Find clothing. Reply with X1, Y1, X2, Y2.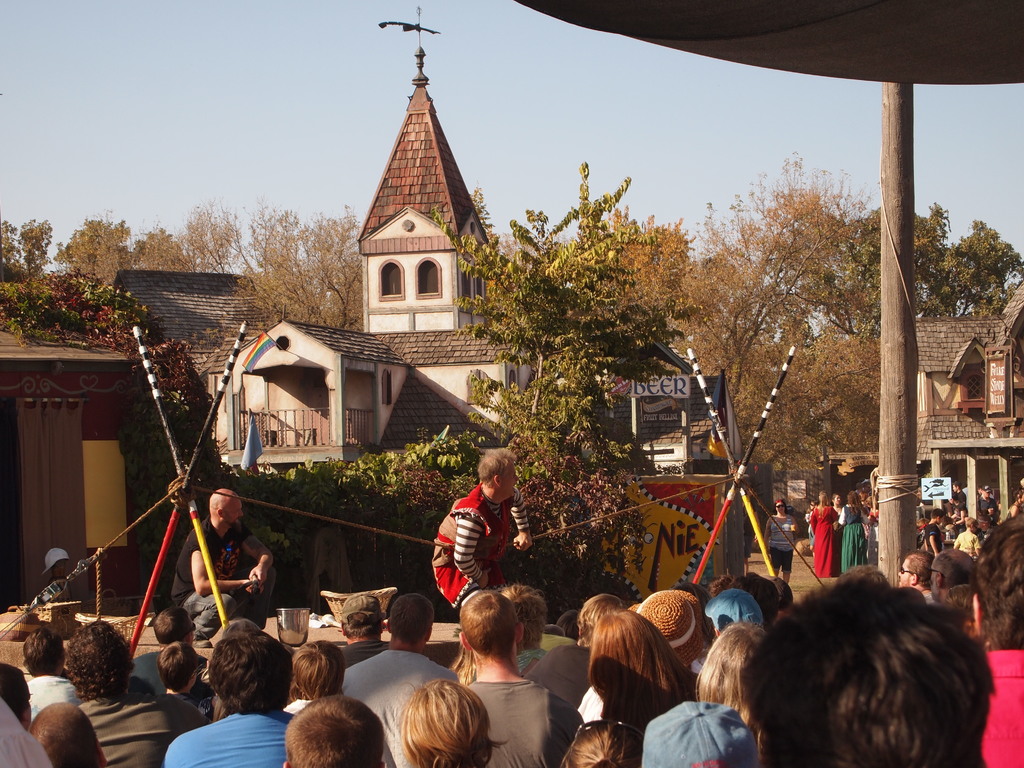
951, 492, 970, 510.
